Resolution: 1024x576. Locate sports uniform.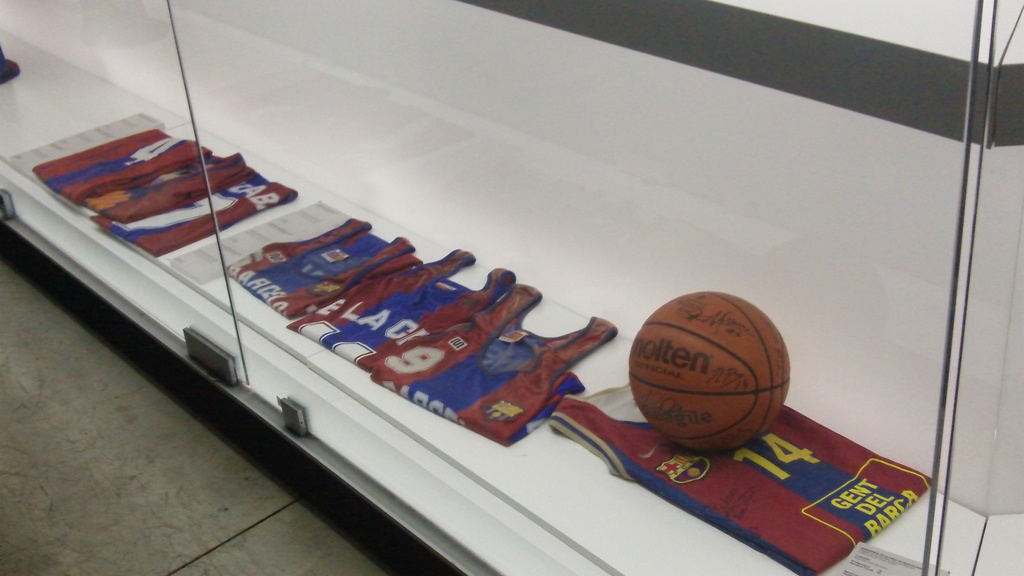
select_region(286, 249, 515, 373).
